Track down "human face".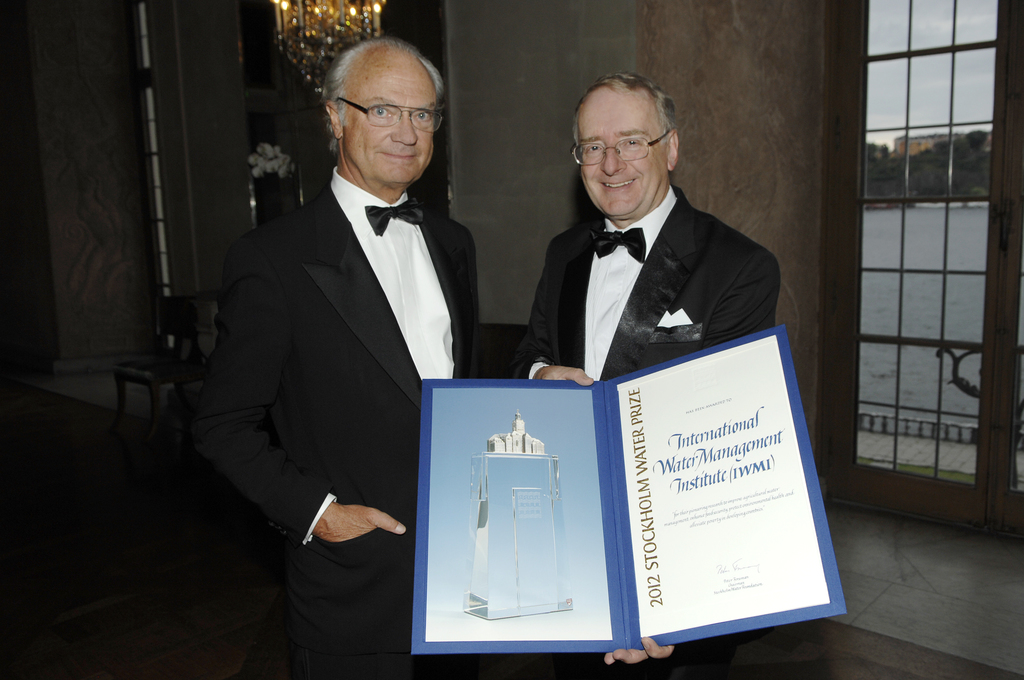
Tracked to select_region(343, 60, 437, 182).
